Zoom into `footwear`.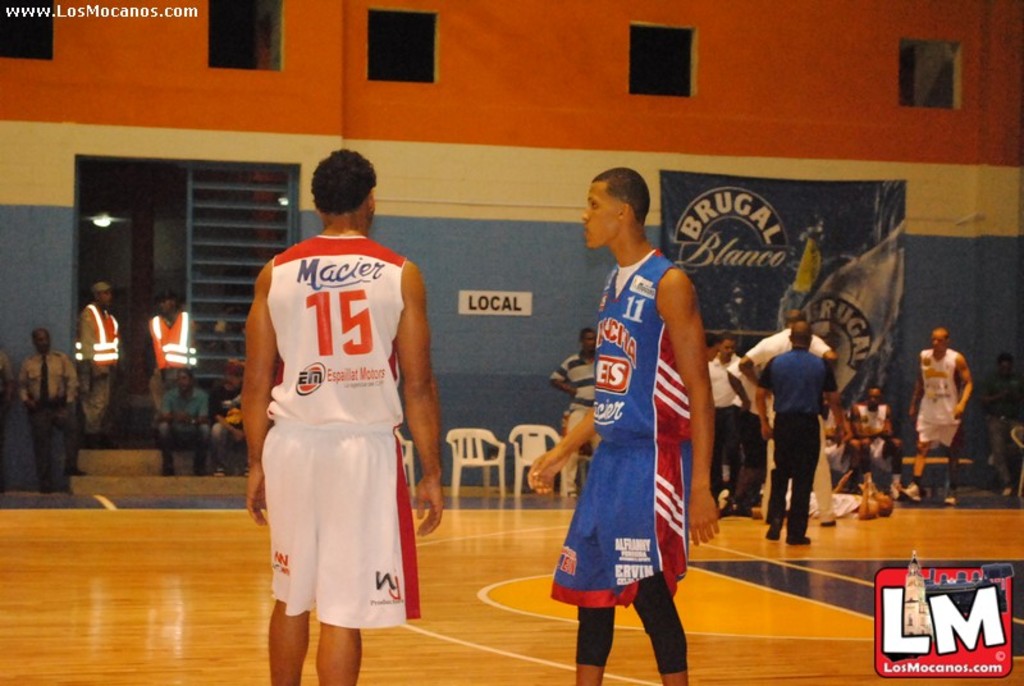
Zoom target: [192, 465, 207, 477].
